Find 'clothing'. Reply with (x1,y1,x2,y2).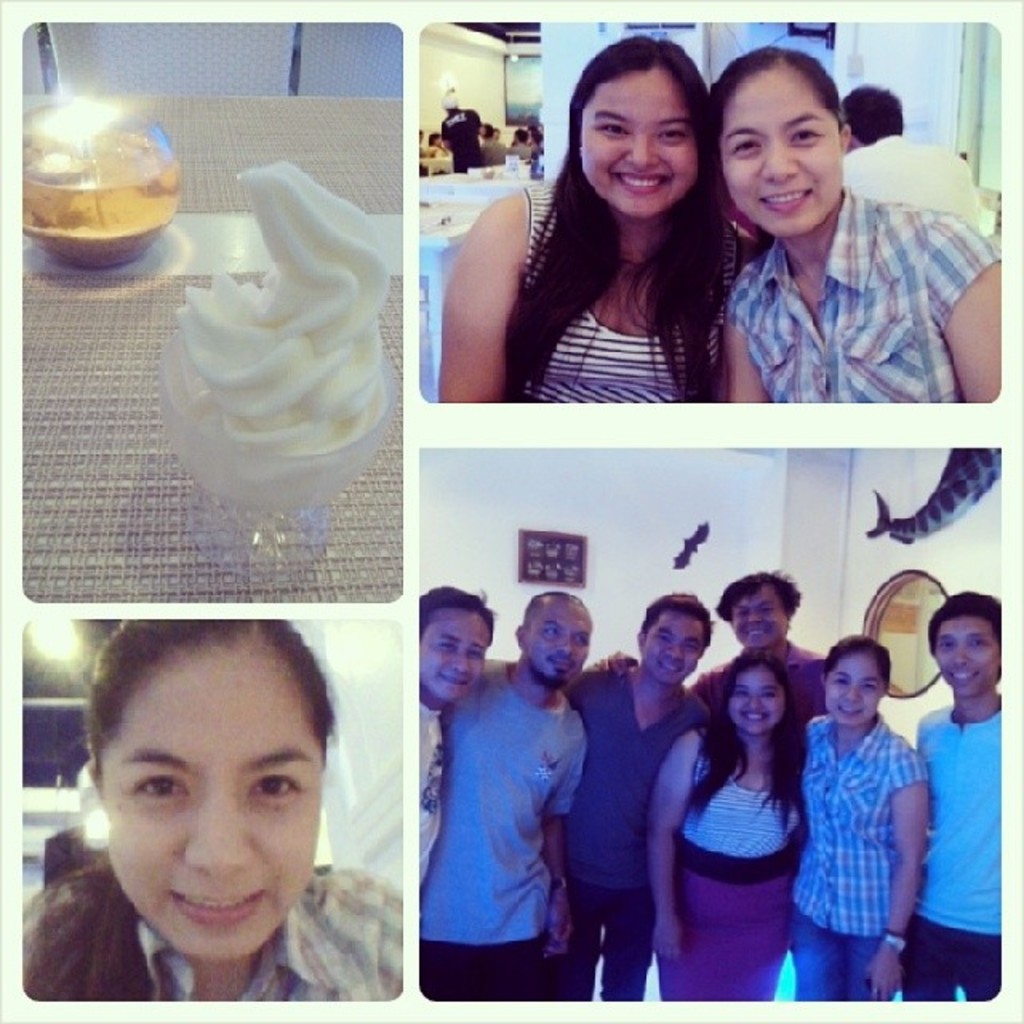
(726,182,1002,403).
